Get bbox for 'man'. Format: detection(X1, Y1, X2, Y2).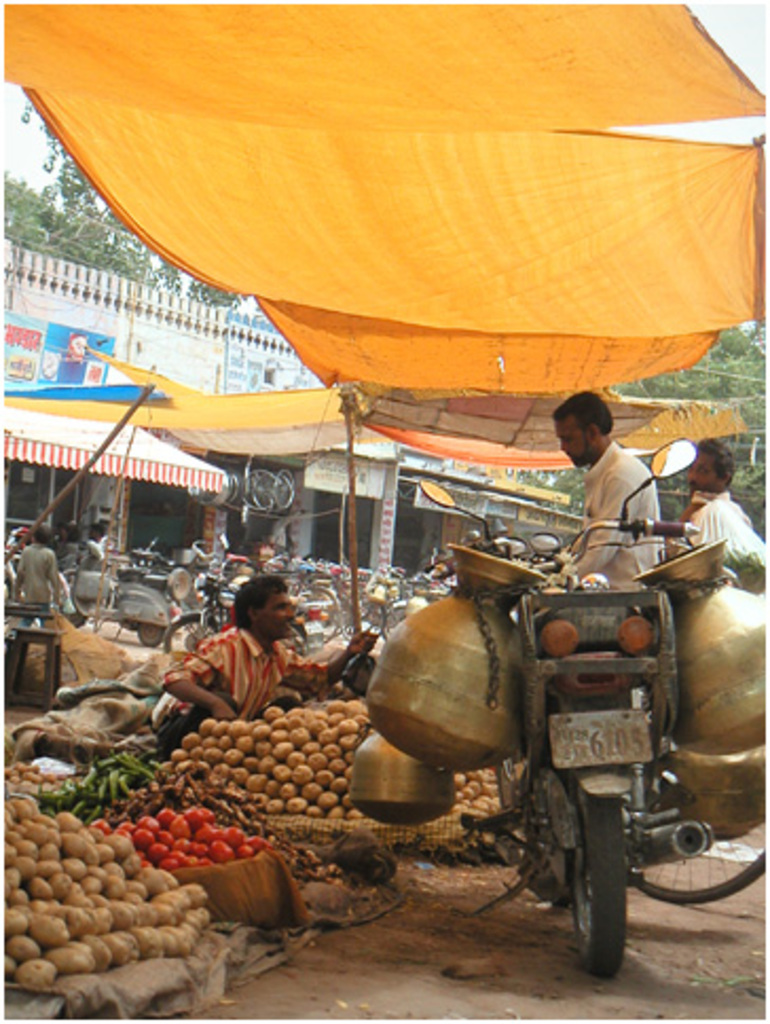
detection(152, 567, 381, 753).
